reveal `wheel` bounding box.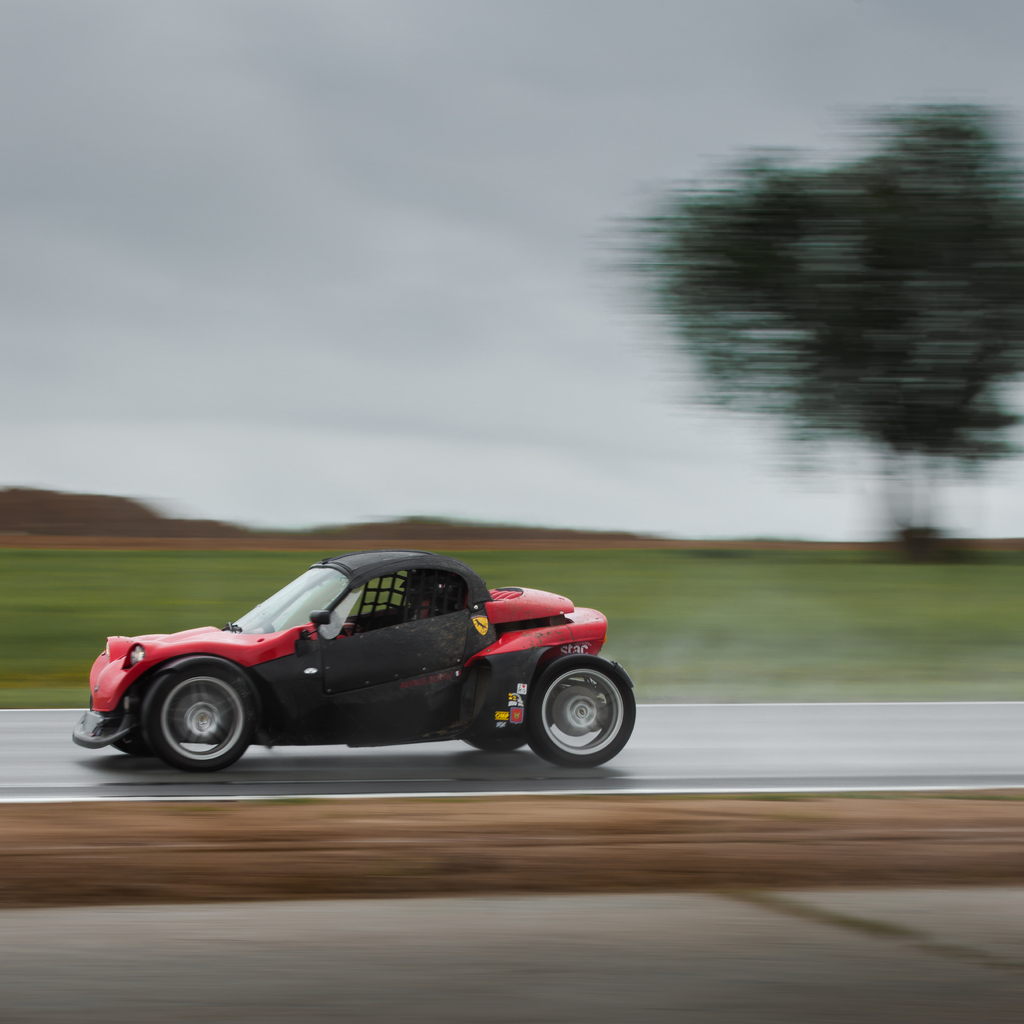
Revealed: [126,675,262,782].
